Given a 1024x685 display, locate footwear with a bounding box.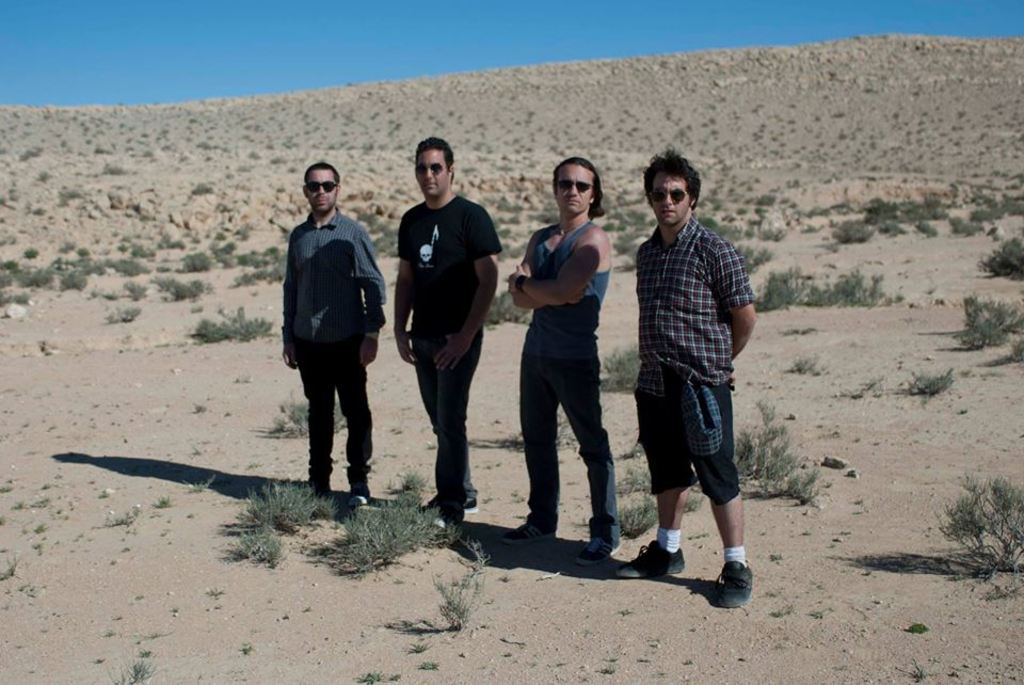
Located: {"left": 704, "top": 549, "right": 761, "bottom": 617}.
